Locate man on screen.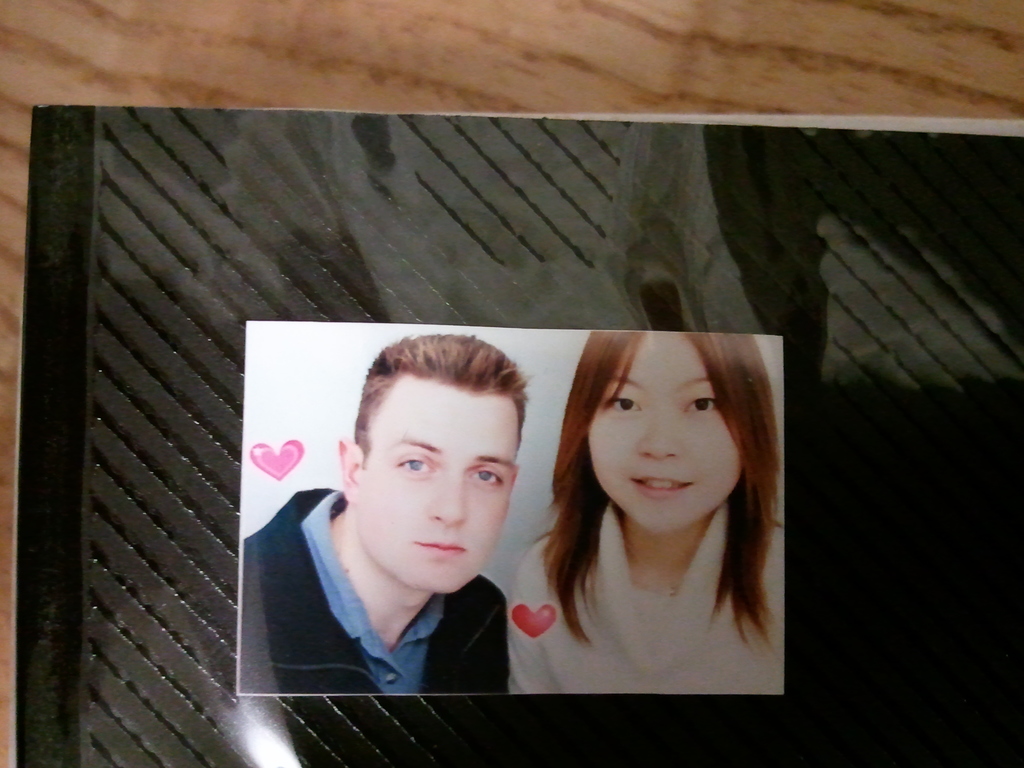
On screen at 250:349:573:728.
